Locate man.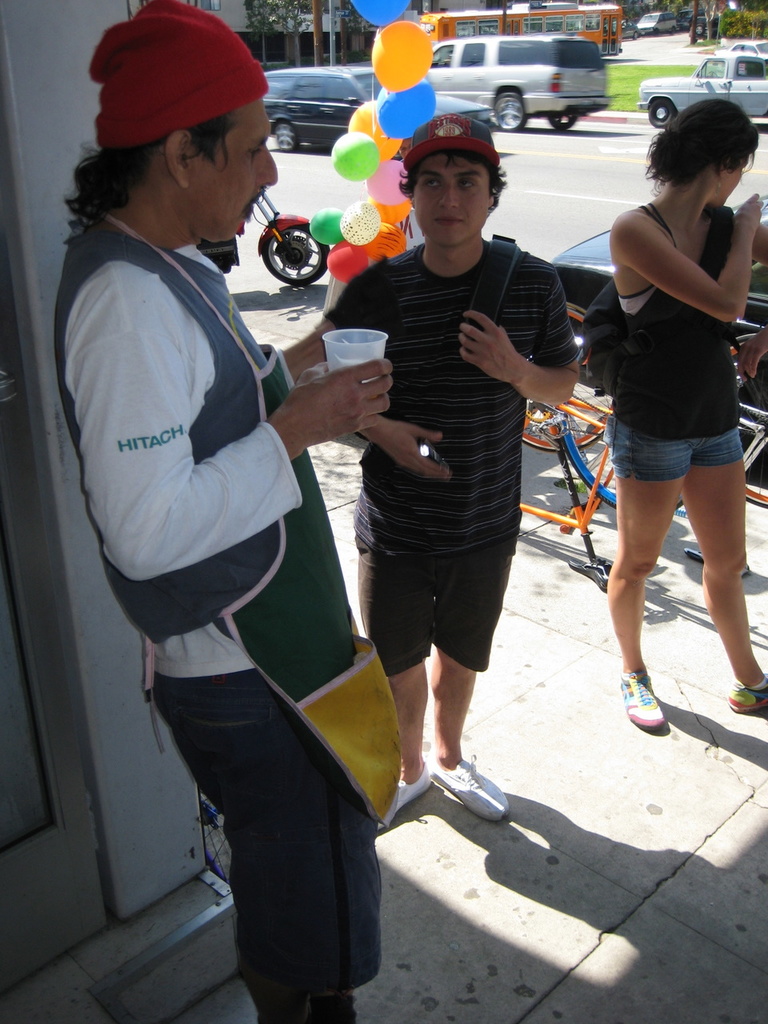
Bounding box: bbox=[56, 0, 399, 1023].
